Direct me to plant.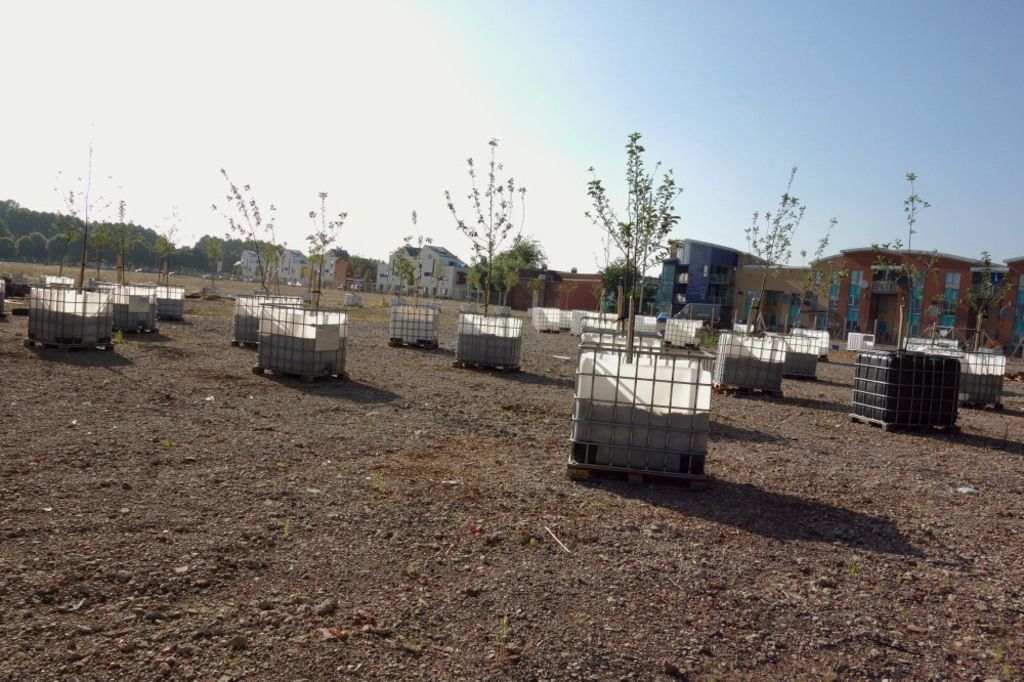
Direction: {"left": 737, "top": 167, "right": 851, "bottom": 336}.
